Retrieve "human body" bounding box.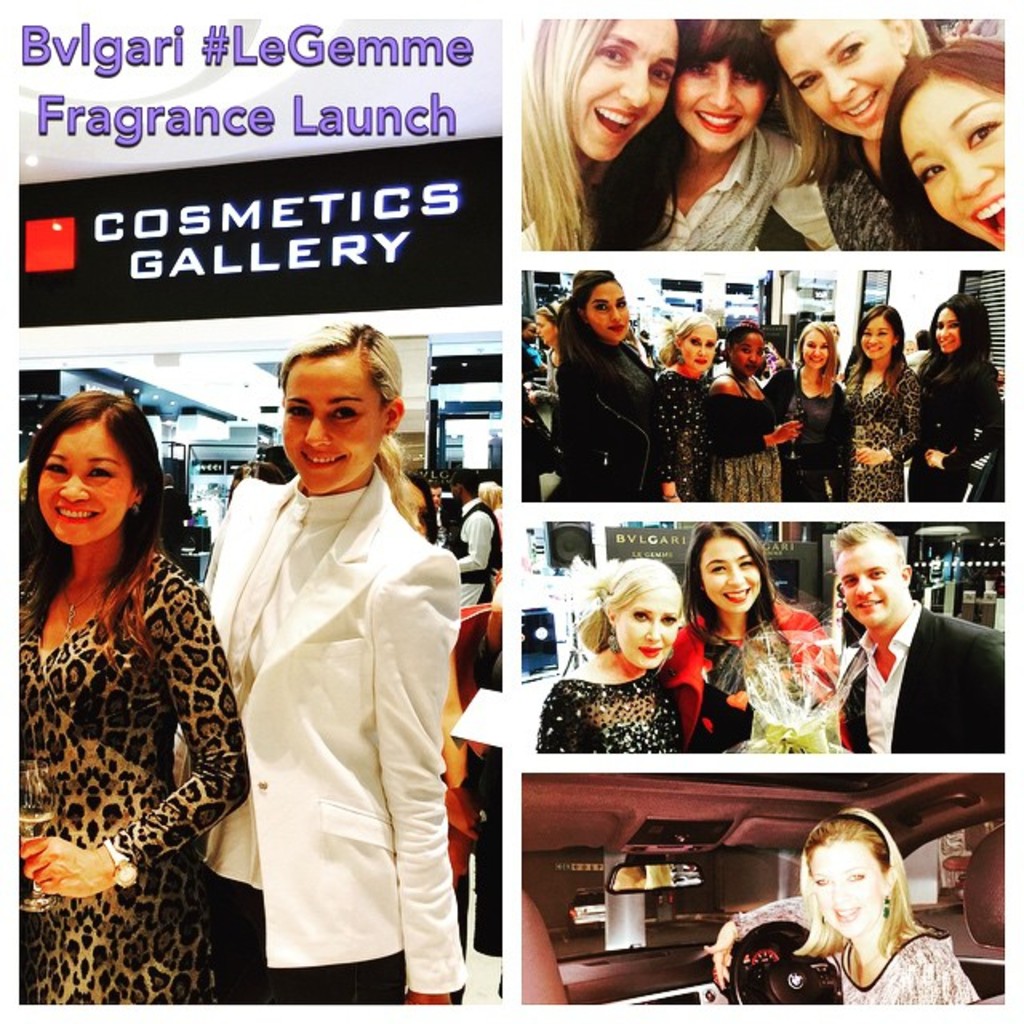
Bounding box: 846/611/1003/752.
